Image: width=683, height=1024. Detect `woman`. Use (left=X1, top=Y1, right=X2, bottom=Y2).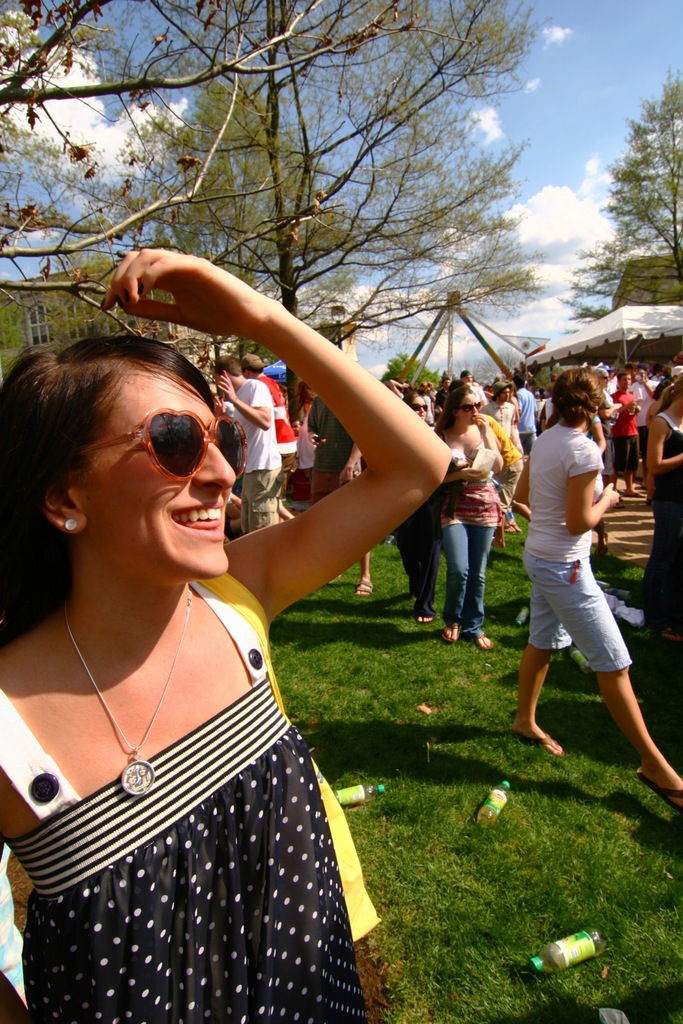
(left=390, top=380, right=442, bottom=632).
